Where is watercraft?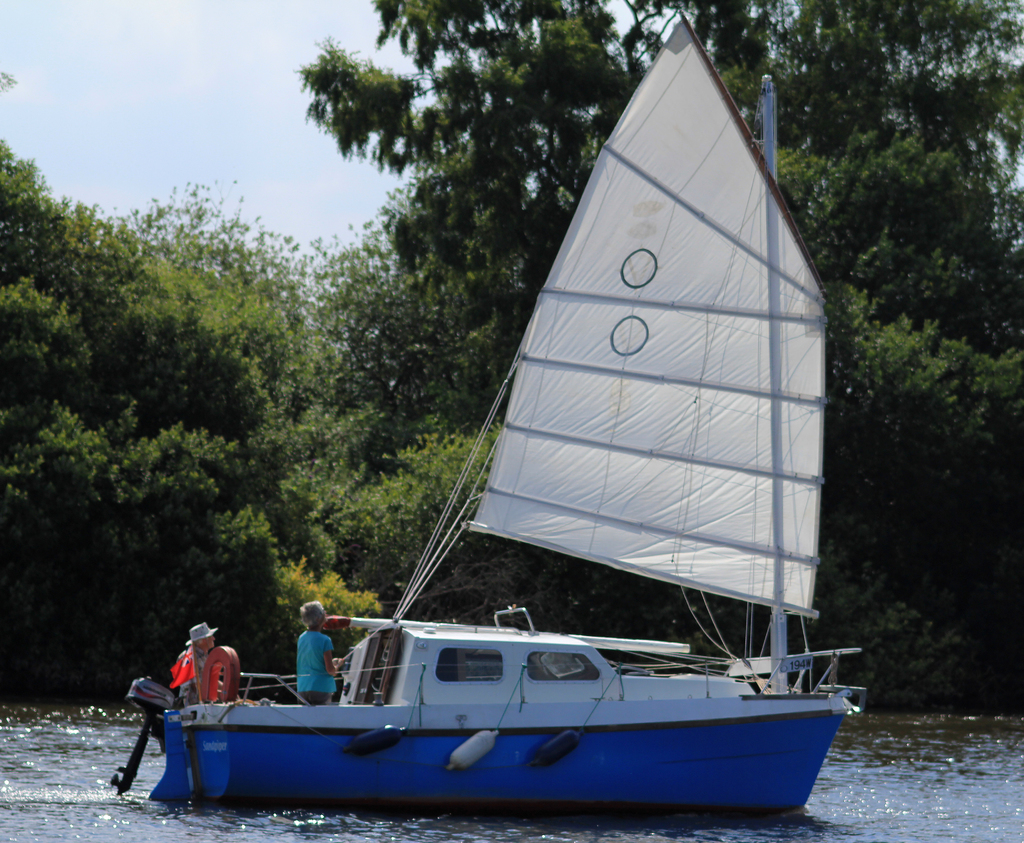
(115,14,865,803).
